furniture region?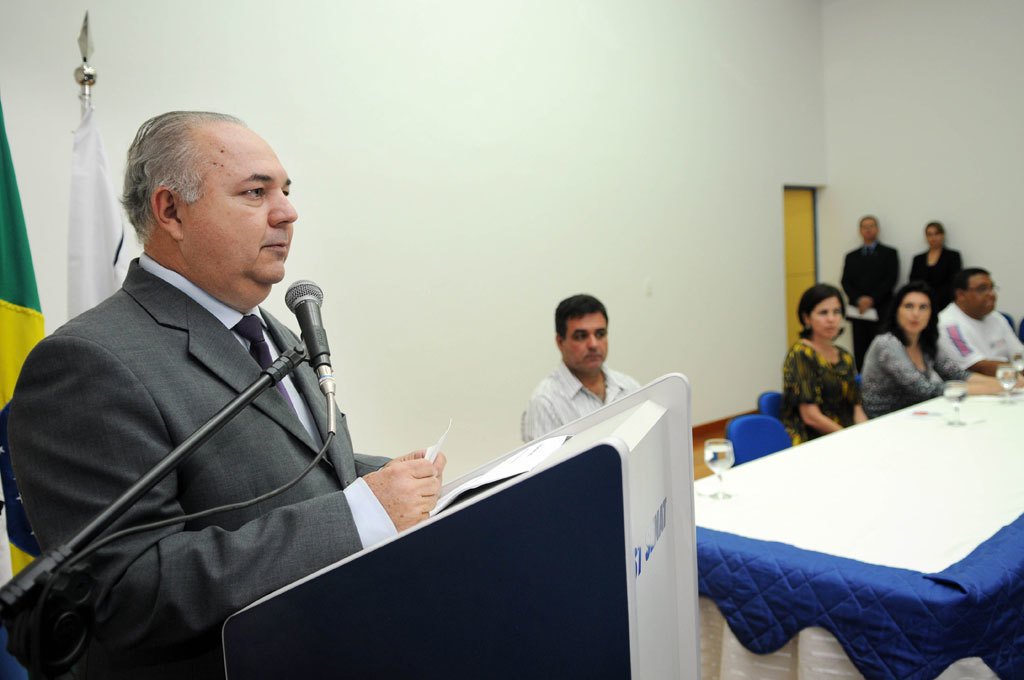
1019,316,1023,340
